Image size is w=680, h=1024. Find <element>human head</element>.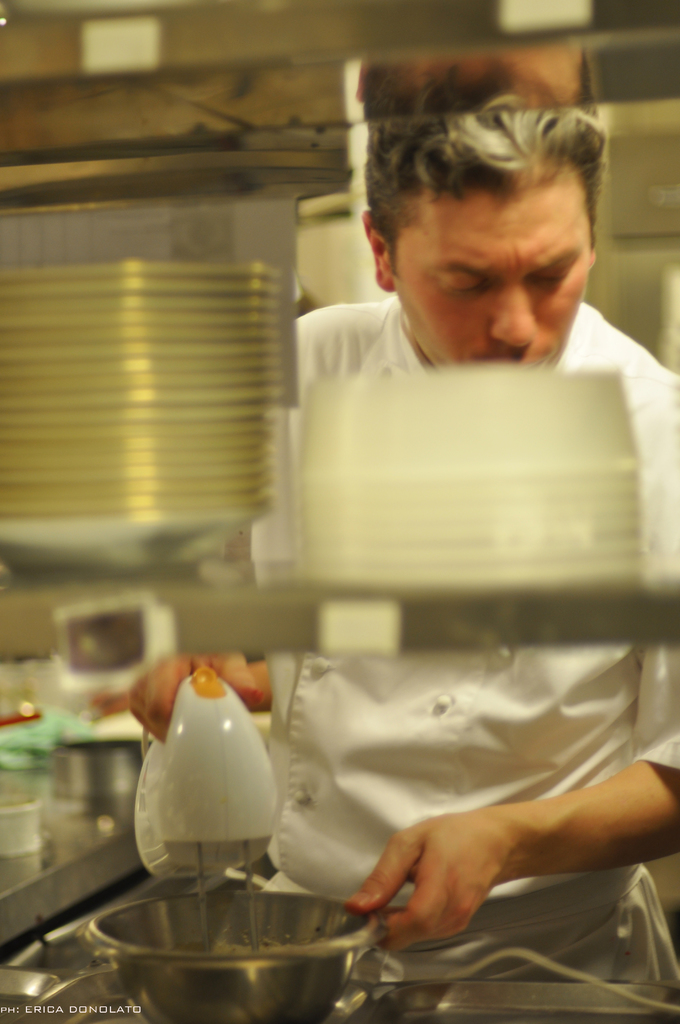
<bbox>352, 72, 618, 342</bbox>.
